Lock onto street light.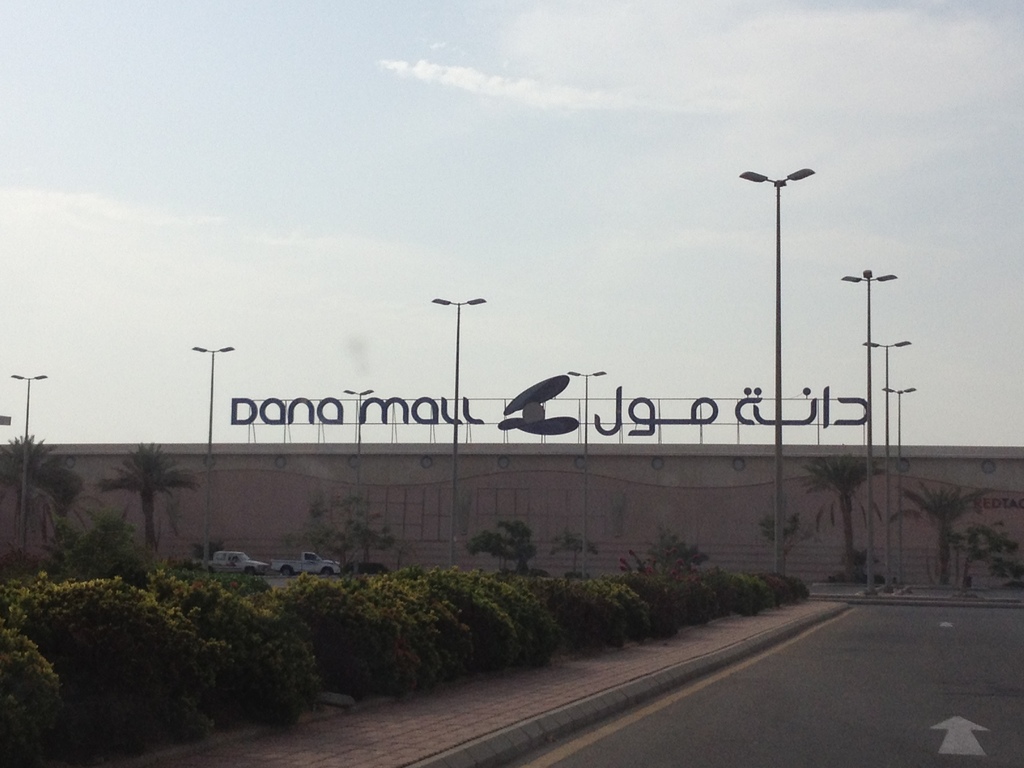
Locked: (856, 337, 916, 595).
